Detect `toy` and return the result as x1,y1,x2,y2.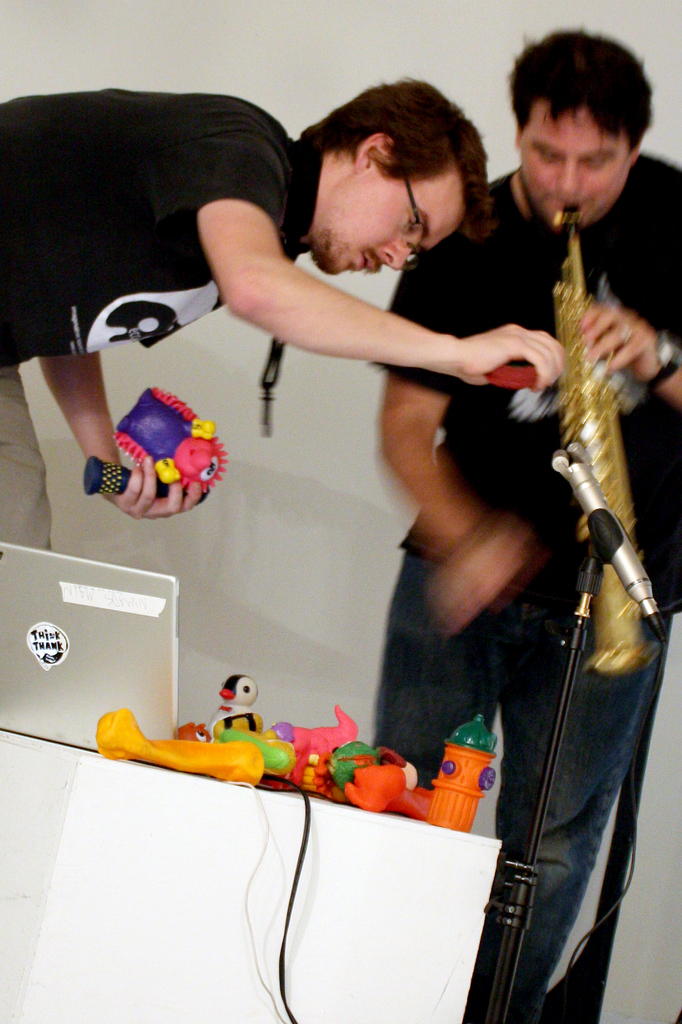
98,388,226,517.
